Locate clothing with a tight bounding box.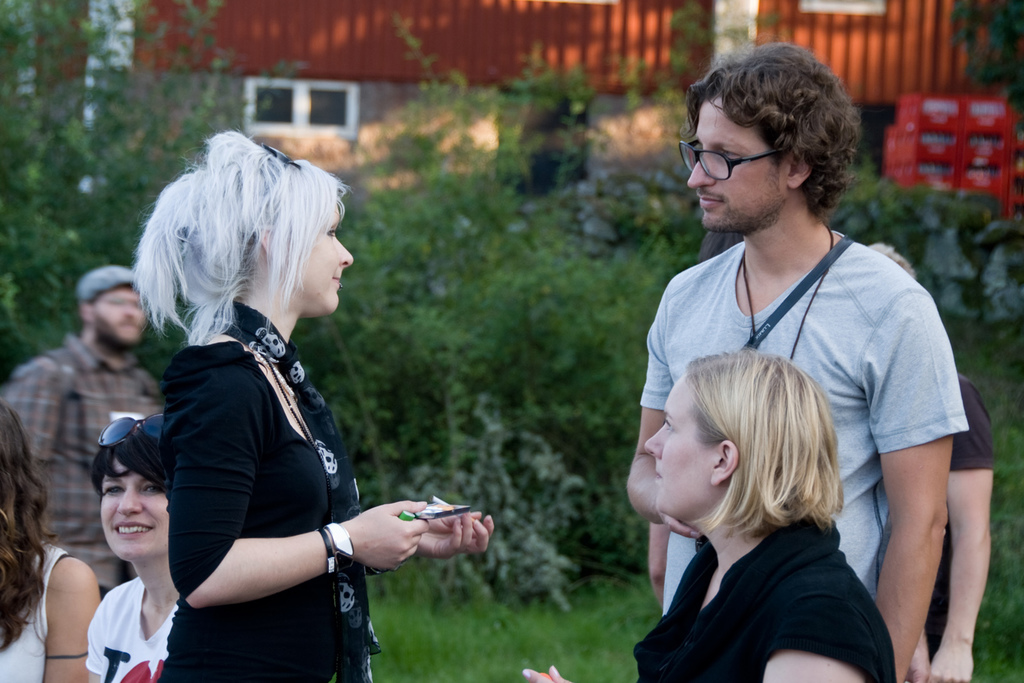
left=86, top=575, right=189, bottom=682.
